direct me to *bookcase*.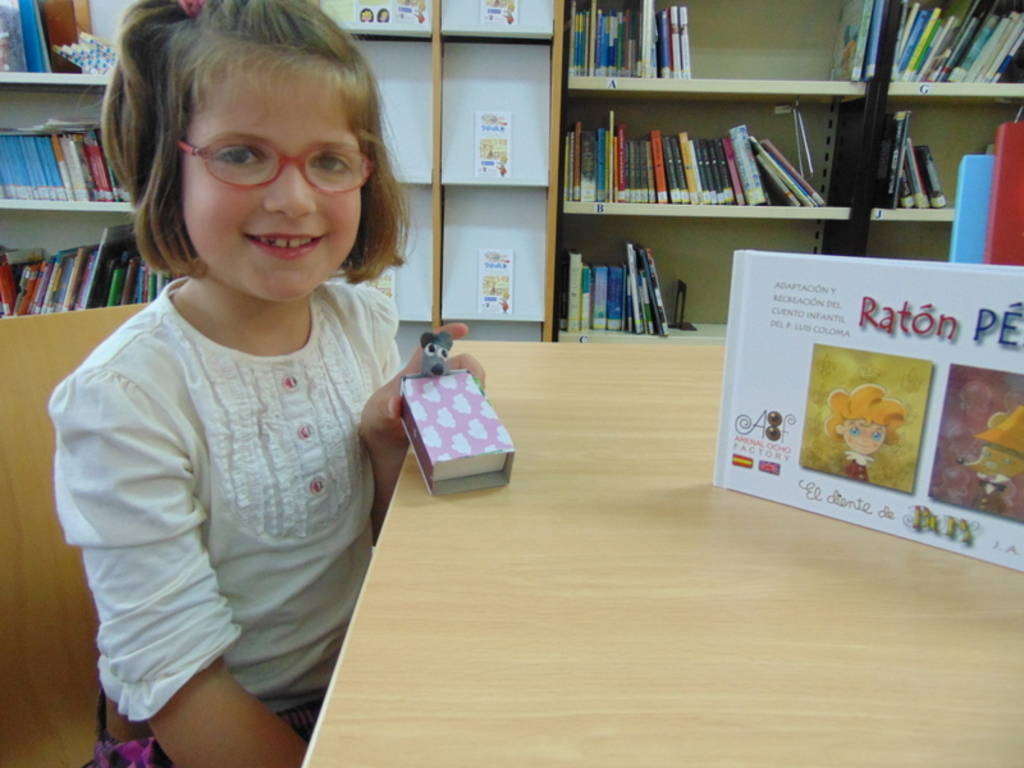
Direction: locate(550, 0, 1023, 342).
